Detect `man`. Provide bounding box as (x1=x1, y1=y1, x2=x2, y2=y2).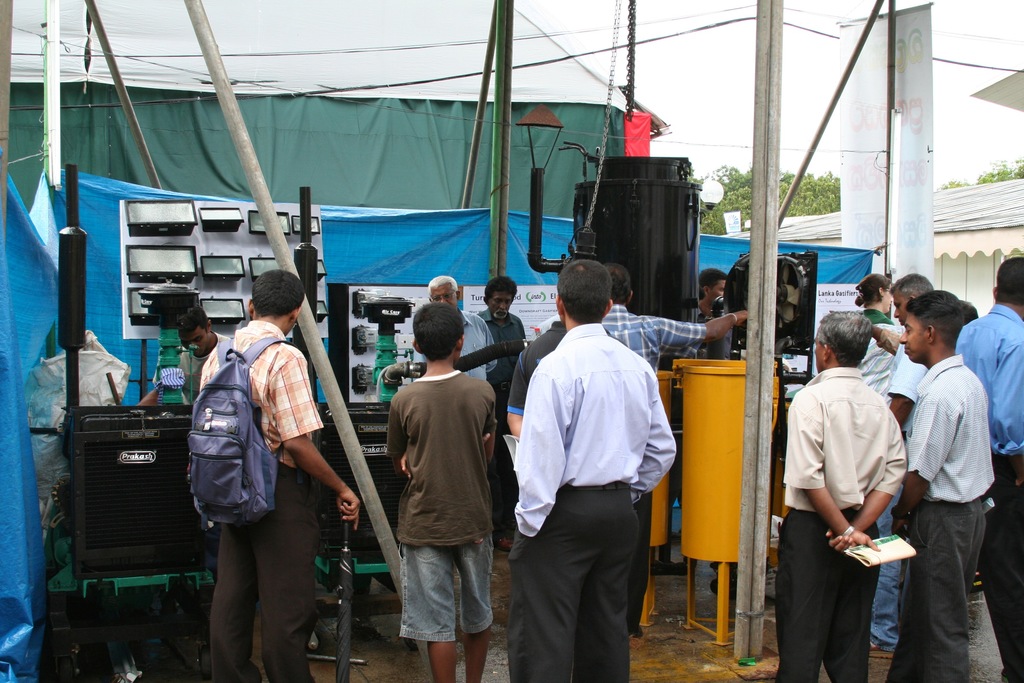
(x1=422, y1=274, x2=501, y2=378).
